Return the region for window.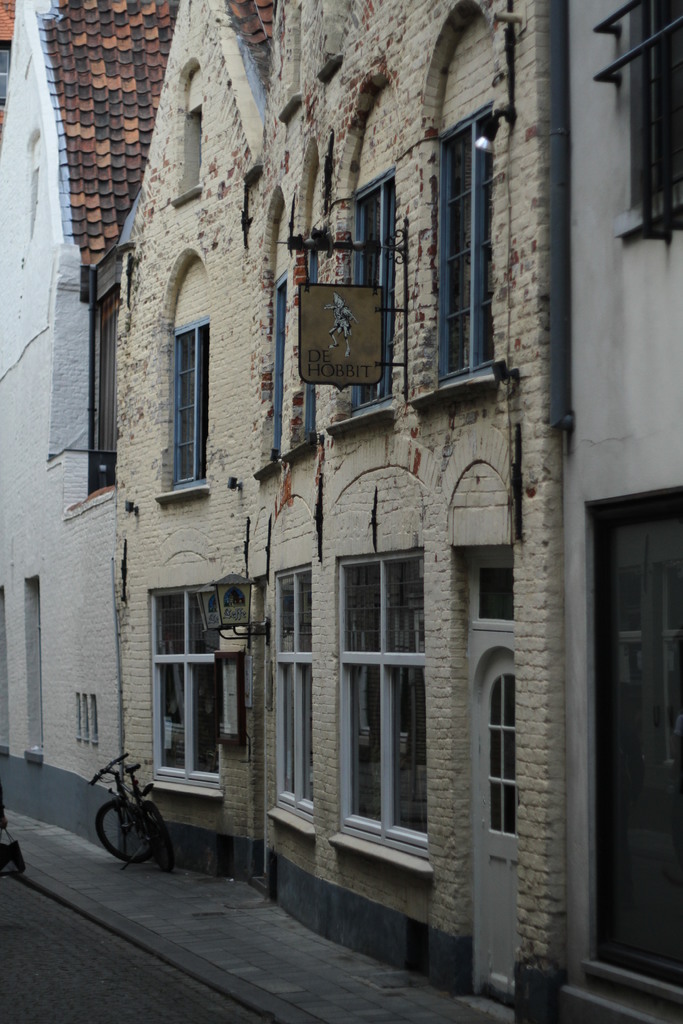
(271, 569, 313, 819).
